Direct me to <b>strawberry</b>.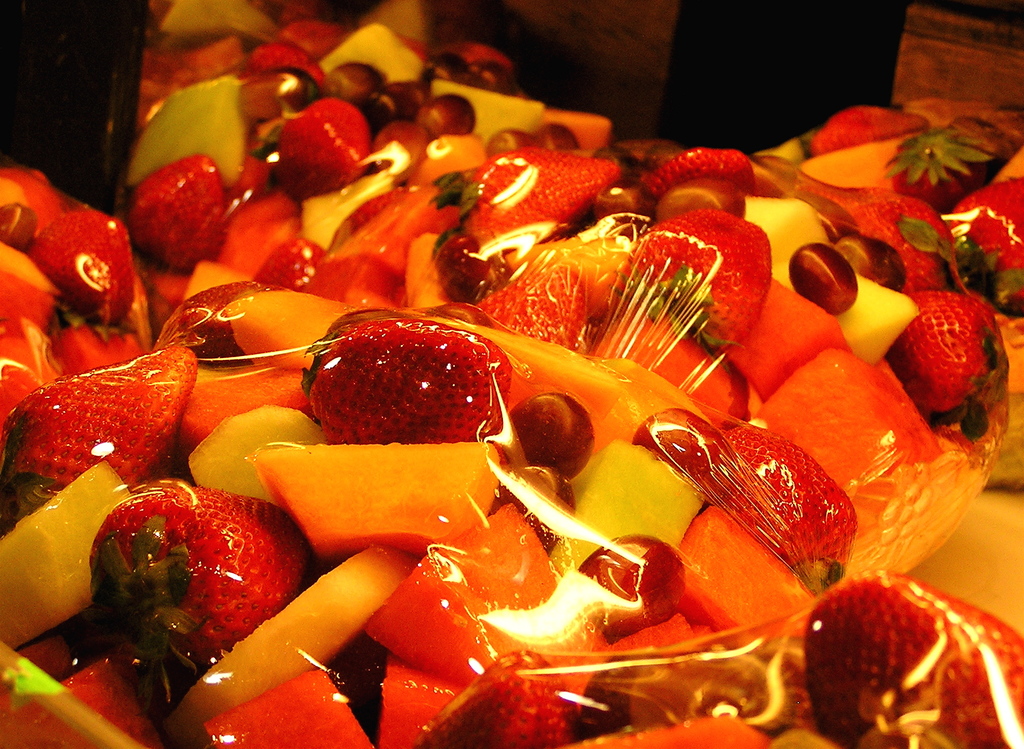
Direction: left=620, top=207, right=773, bottom=356.
